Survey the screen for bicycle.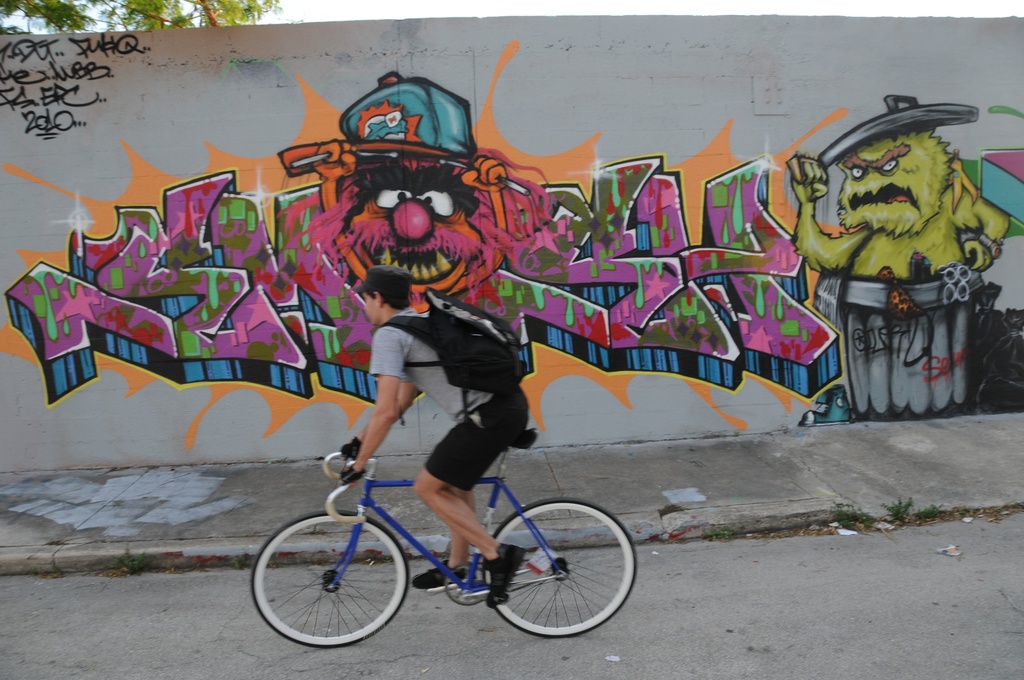
Survey found: pyautogui.locateOnScreen(246, 441, 637, 649).
